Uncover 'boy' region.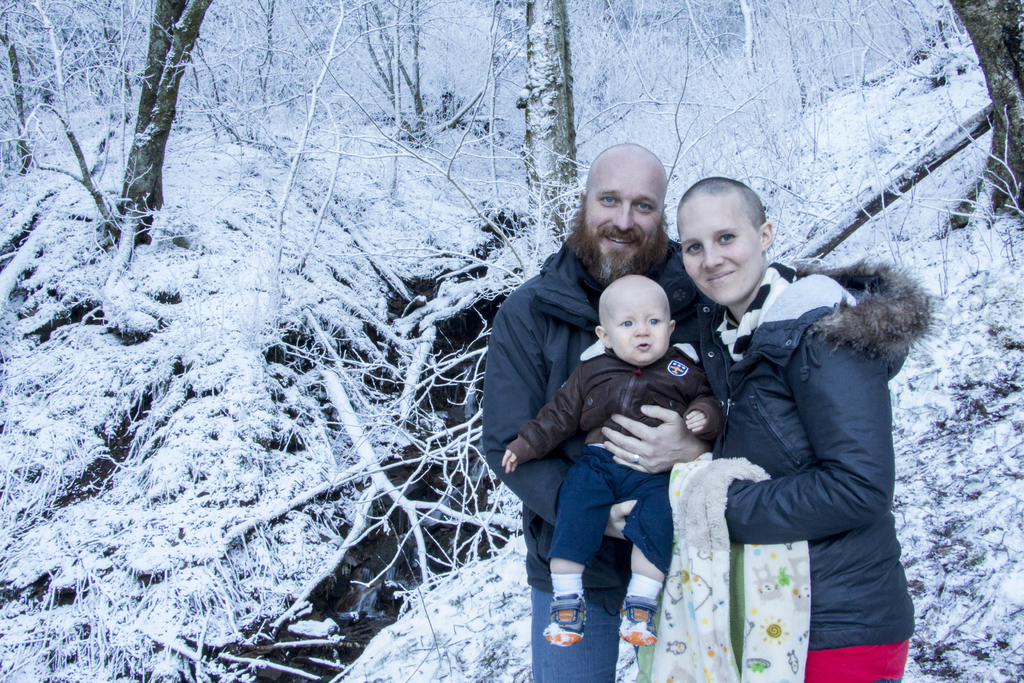
Uncovered: box(500, 273, 720, 648).
